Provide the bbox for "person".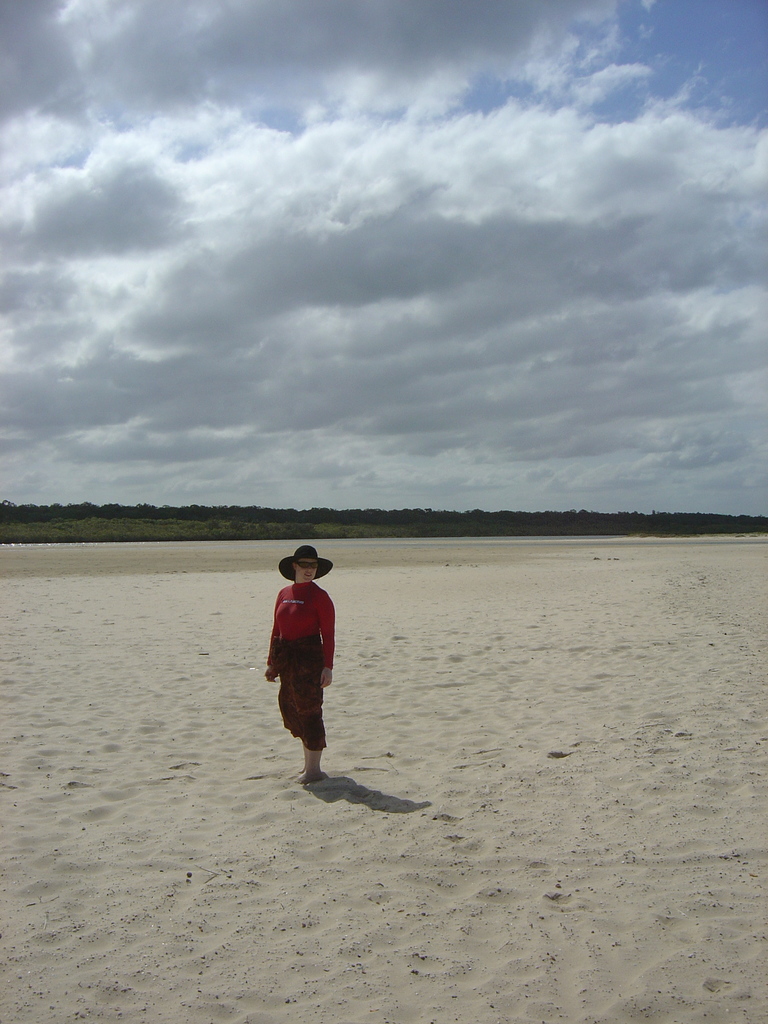
rect(262, 538, 335, 781).
